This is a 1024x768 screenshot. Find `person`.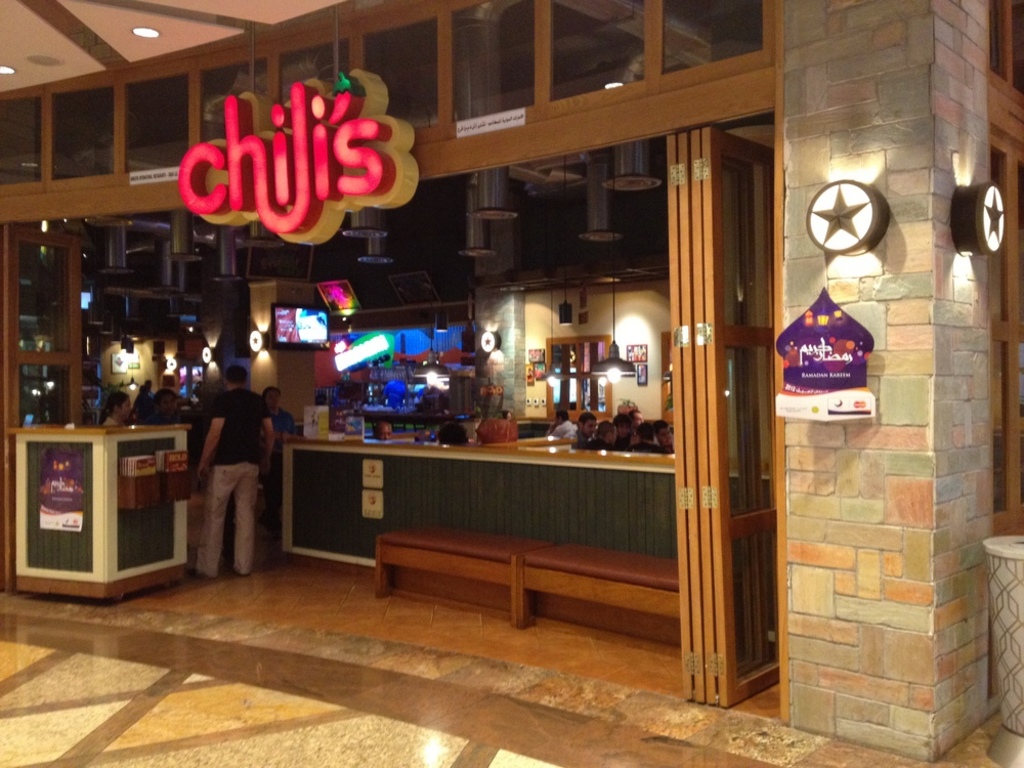
Bounding box: 94 388 127 423.
